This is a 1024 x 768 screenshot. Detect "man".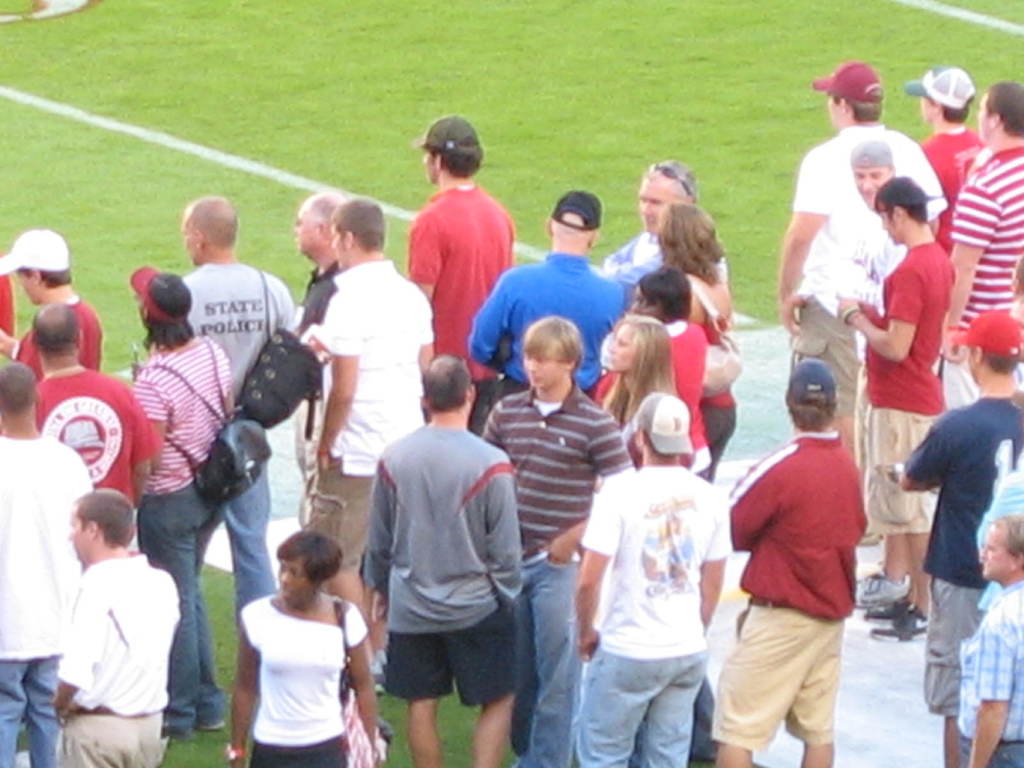
349:339:536:764.
